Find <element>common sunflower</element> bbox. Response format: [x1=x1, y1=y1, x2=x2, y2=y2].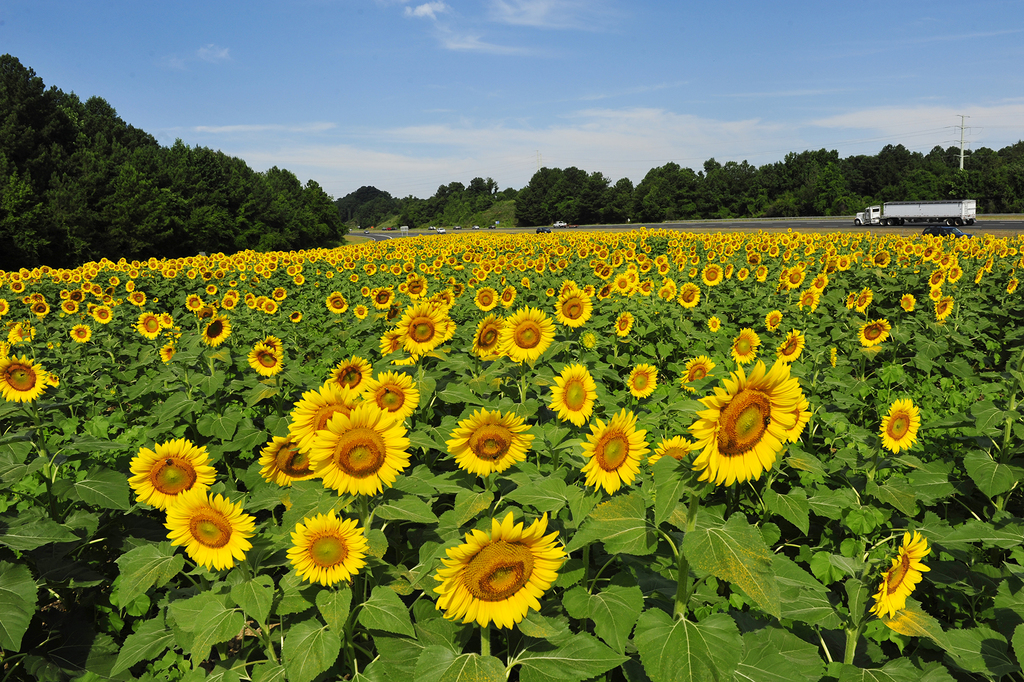
[x1=170, y1=487, x2=270, y2=566].
